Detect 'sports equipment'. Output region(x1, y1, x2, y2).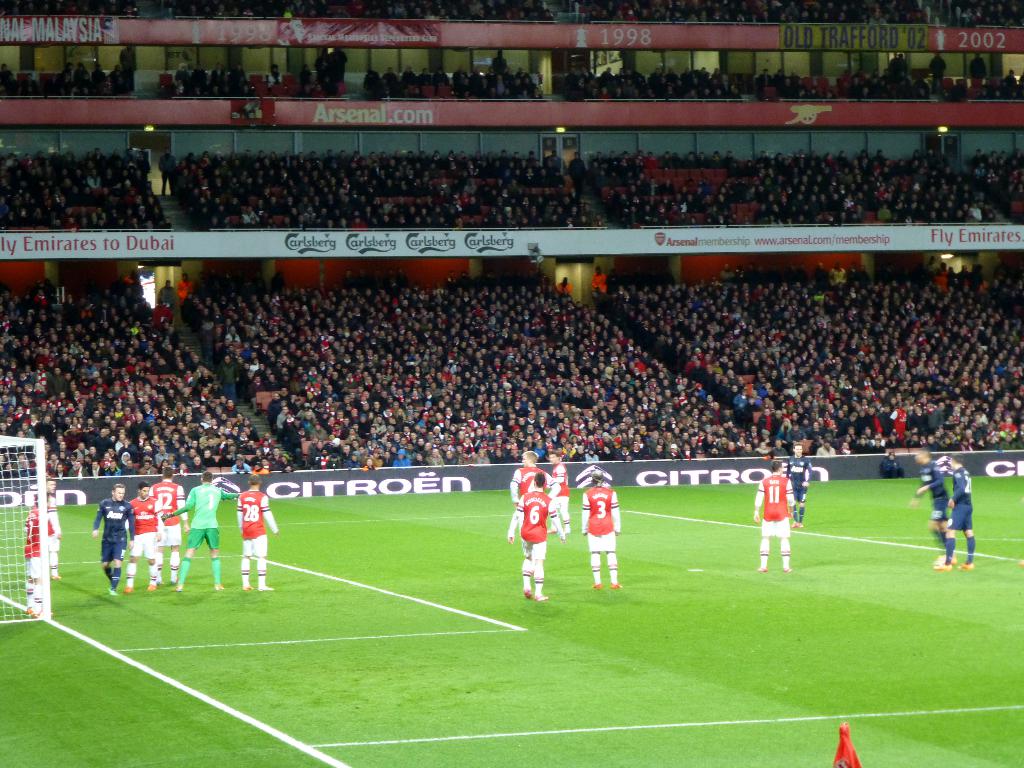
region(36, 609, 52, 617).
